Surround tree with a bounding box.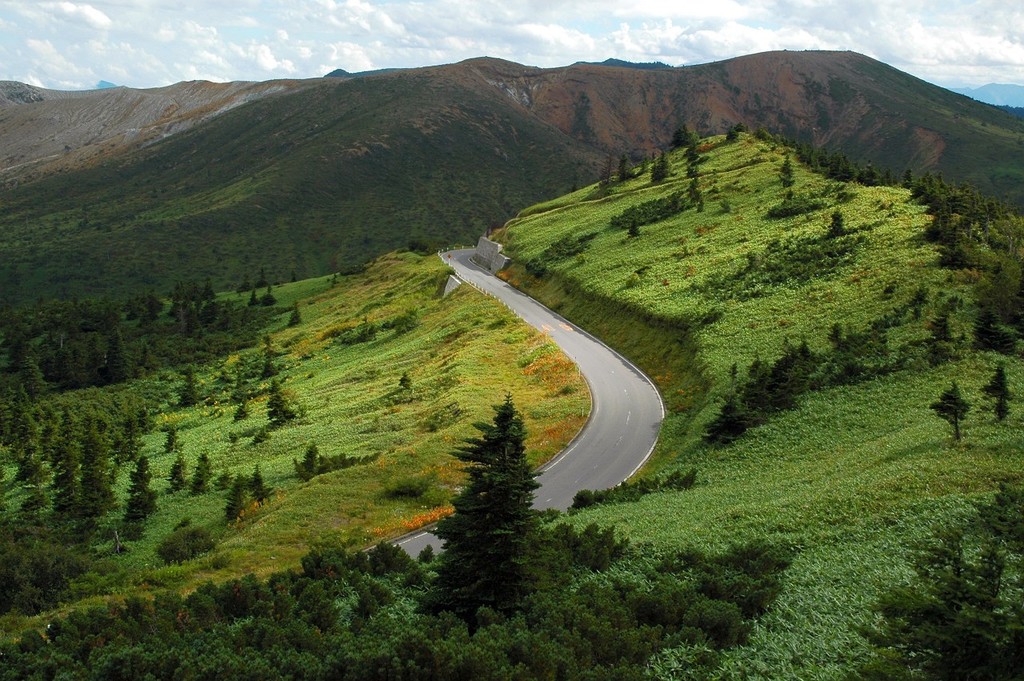
rect(620, 130, 642, 185).
